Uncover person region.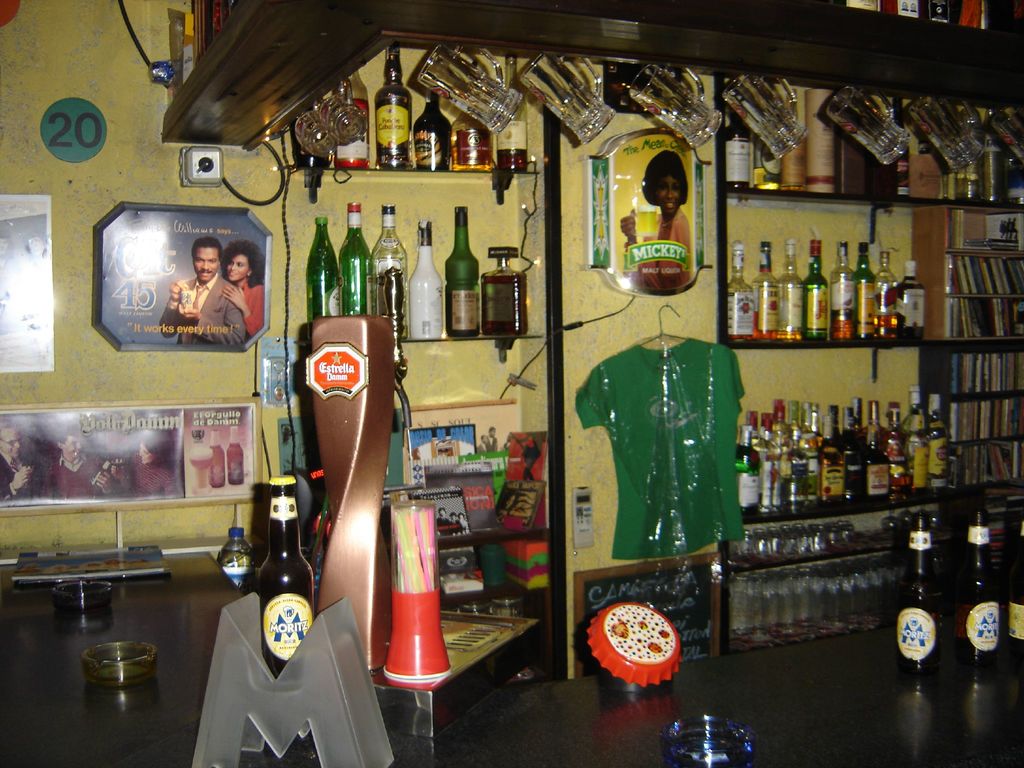
Uncovered: bbox(0, 424, 42, 499).
